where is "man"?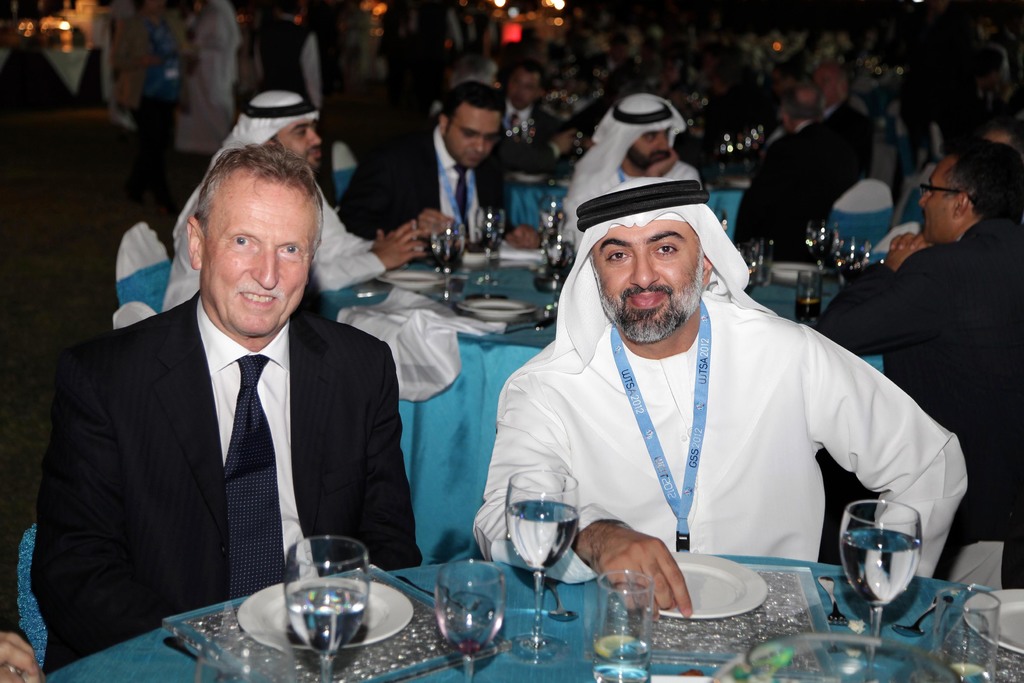
463, 168, 976, 620.
